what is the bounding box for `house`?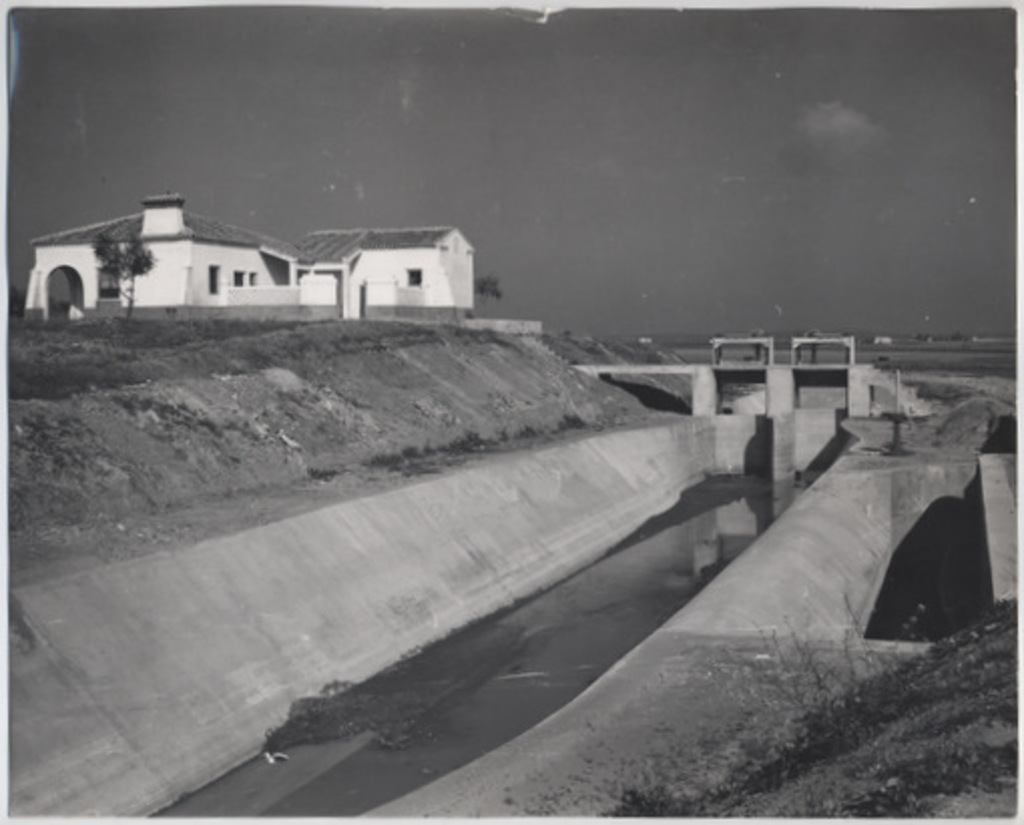
bbox=[634, 325, 663, 349].
